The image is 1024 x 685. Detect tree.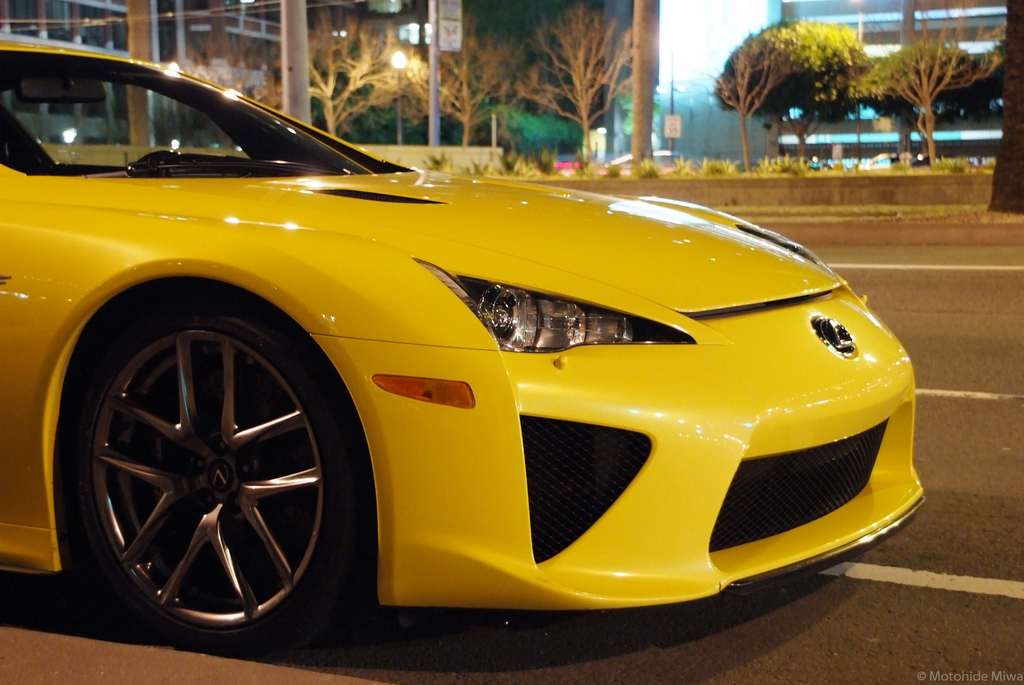
Detection: [left=870, top=0, right=998, bottom=162].
